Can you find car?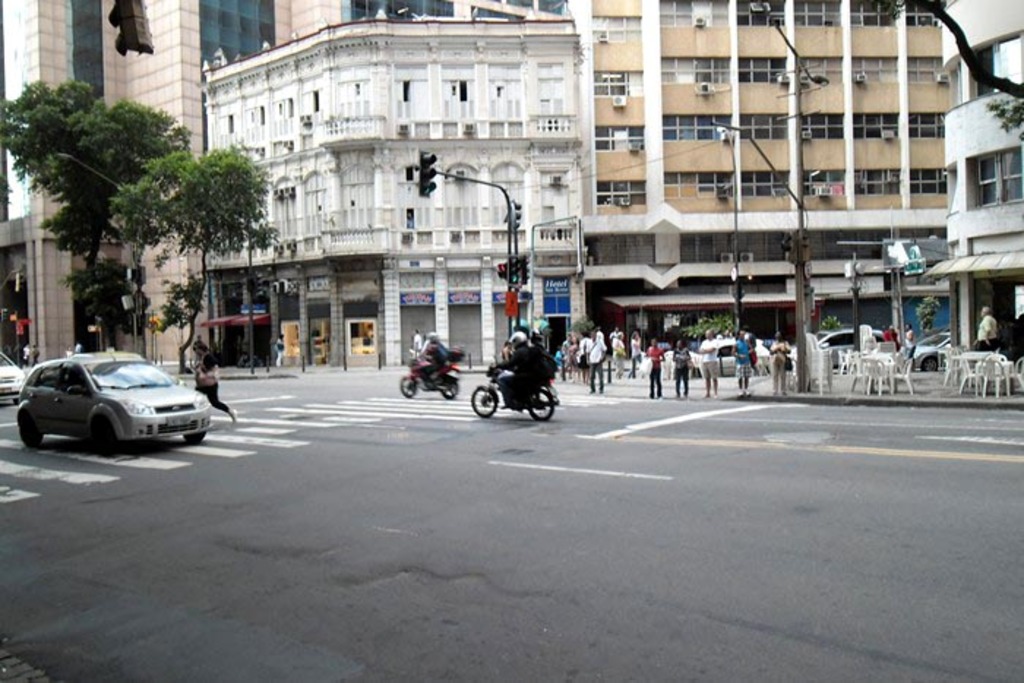
Yes, bounding box: [907,329,958,373].
